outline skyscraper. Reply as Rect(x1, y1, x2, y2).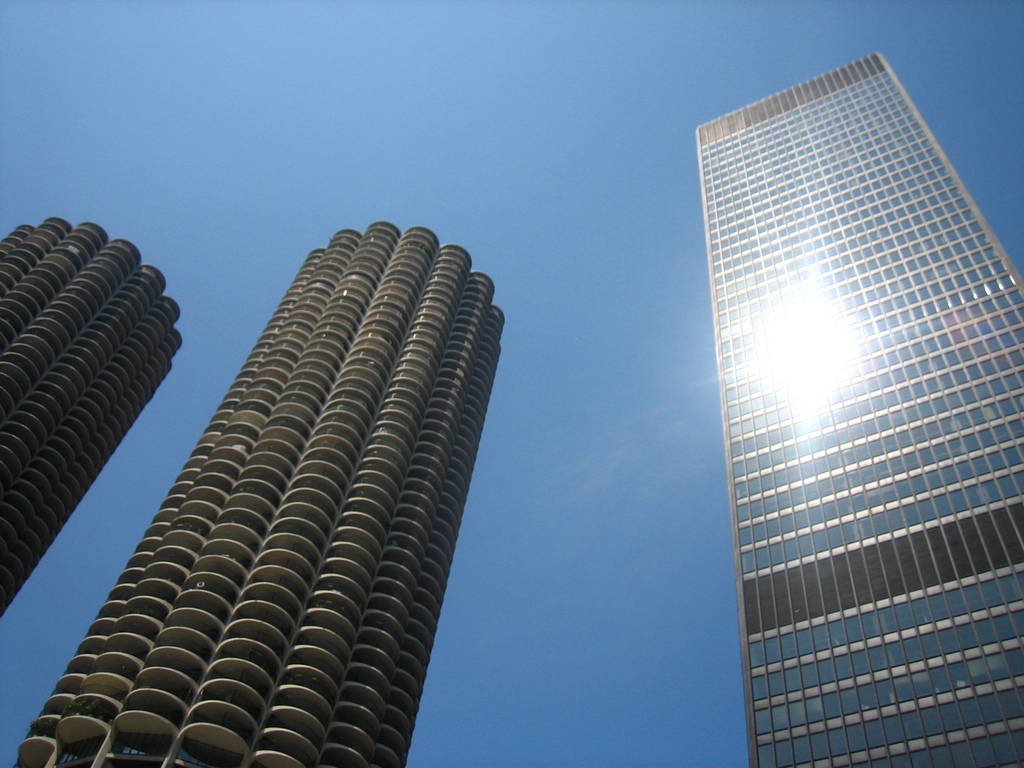
Rect(15, 223, 509, 767).
